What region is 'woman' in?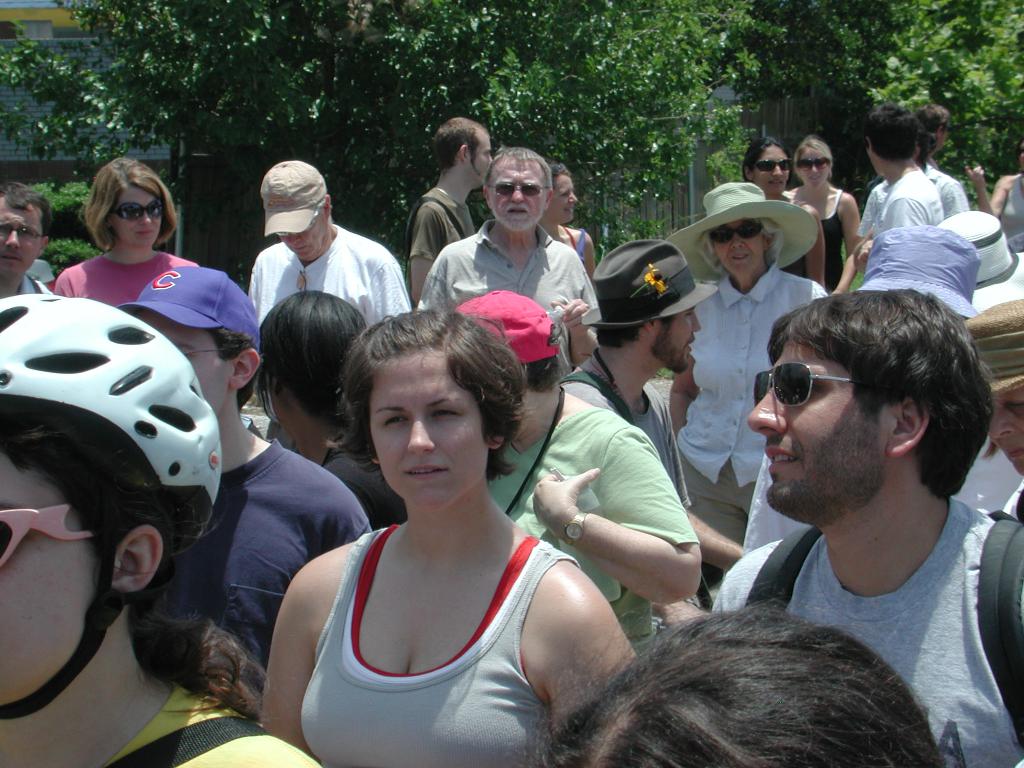
Rect(253, 291, 409, 534).
